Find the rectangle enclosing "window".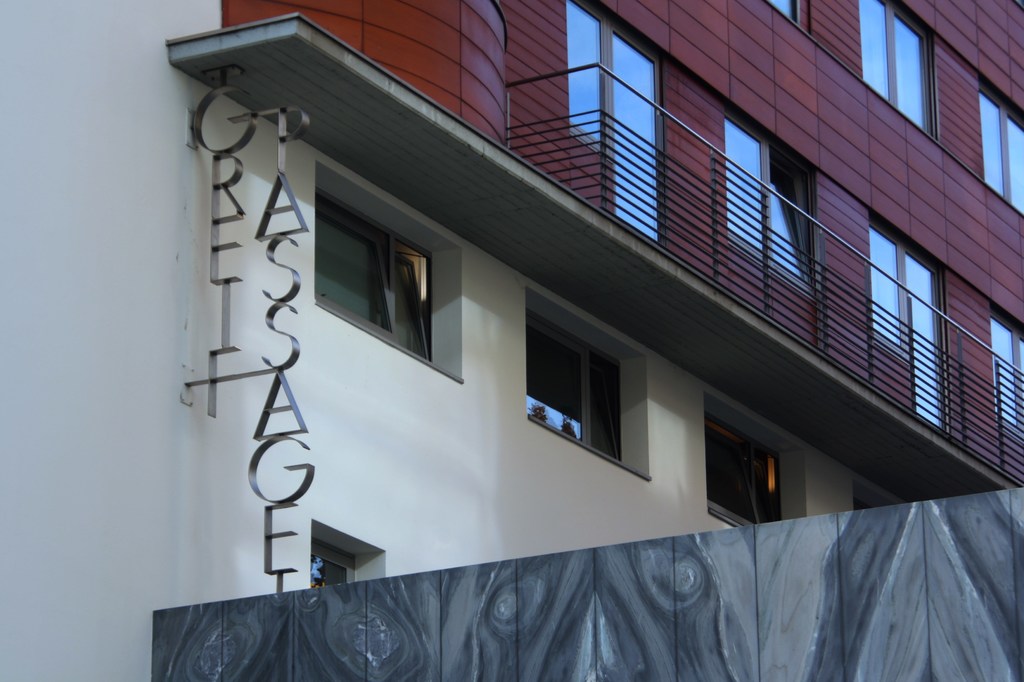
Rect(859, 0, 936, 144).
